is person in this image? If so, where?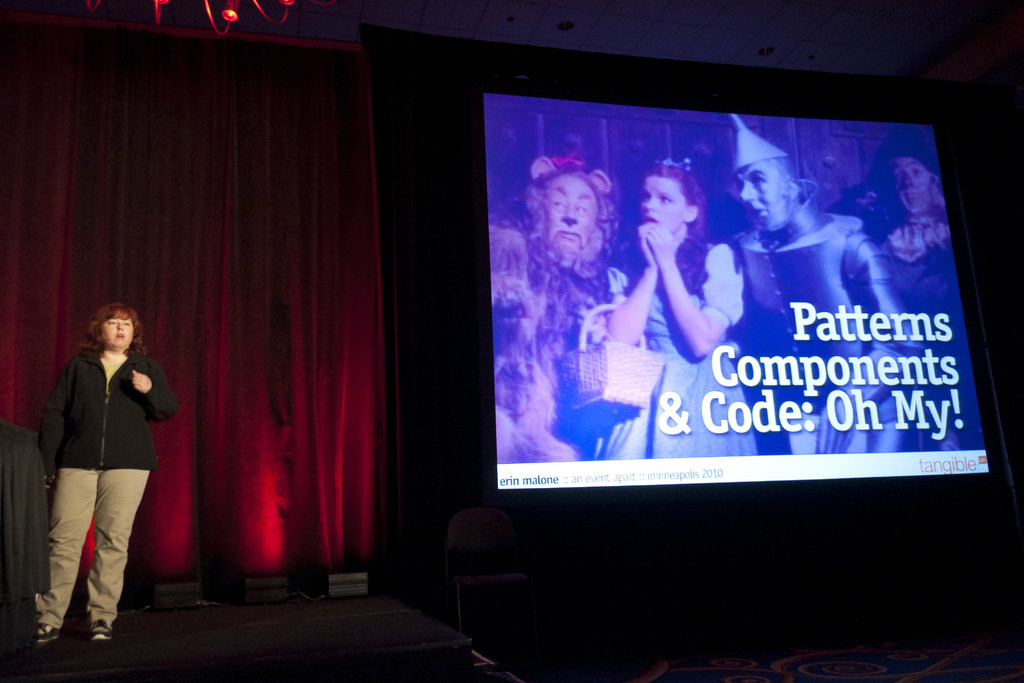
Yes, at BBox(883, 152, 984, 445).
